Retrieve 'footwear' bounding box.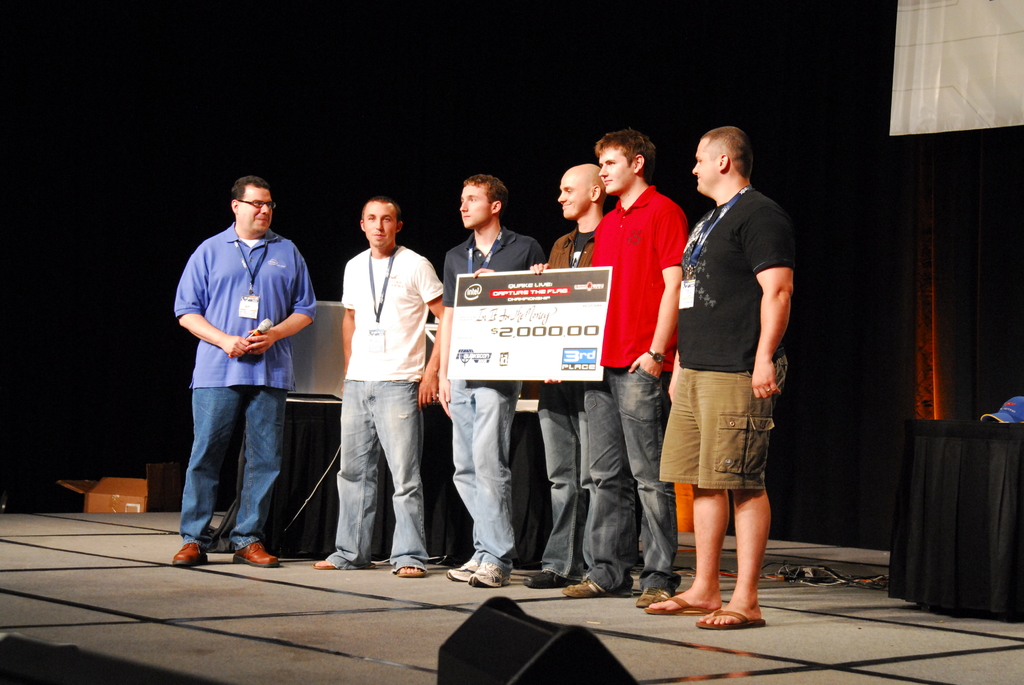
Bounding box: Rect(310, 558, 335, 568).
